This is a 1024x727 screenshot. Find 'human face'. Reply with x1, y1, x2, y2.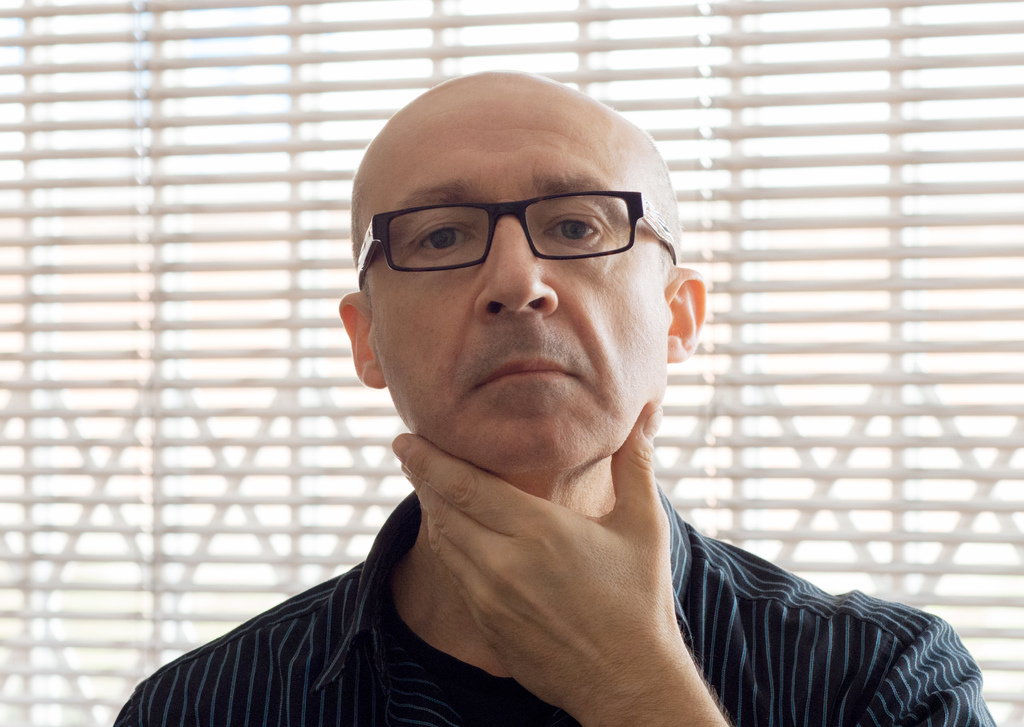
372, 110, 668, 470.
